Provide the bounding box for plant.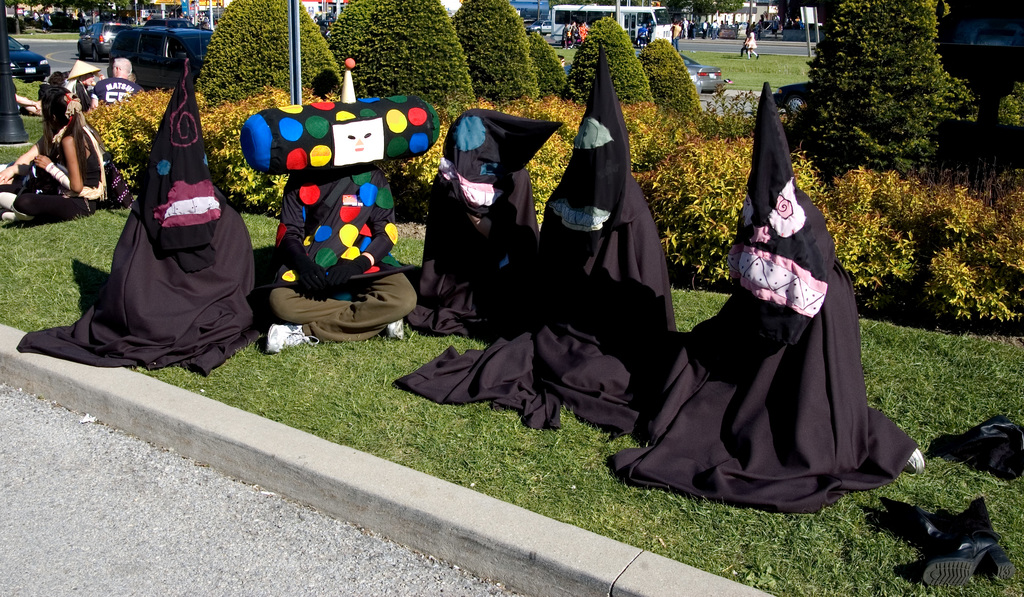
<box>649,26,710,130</box>.
